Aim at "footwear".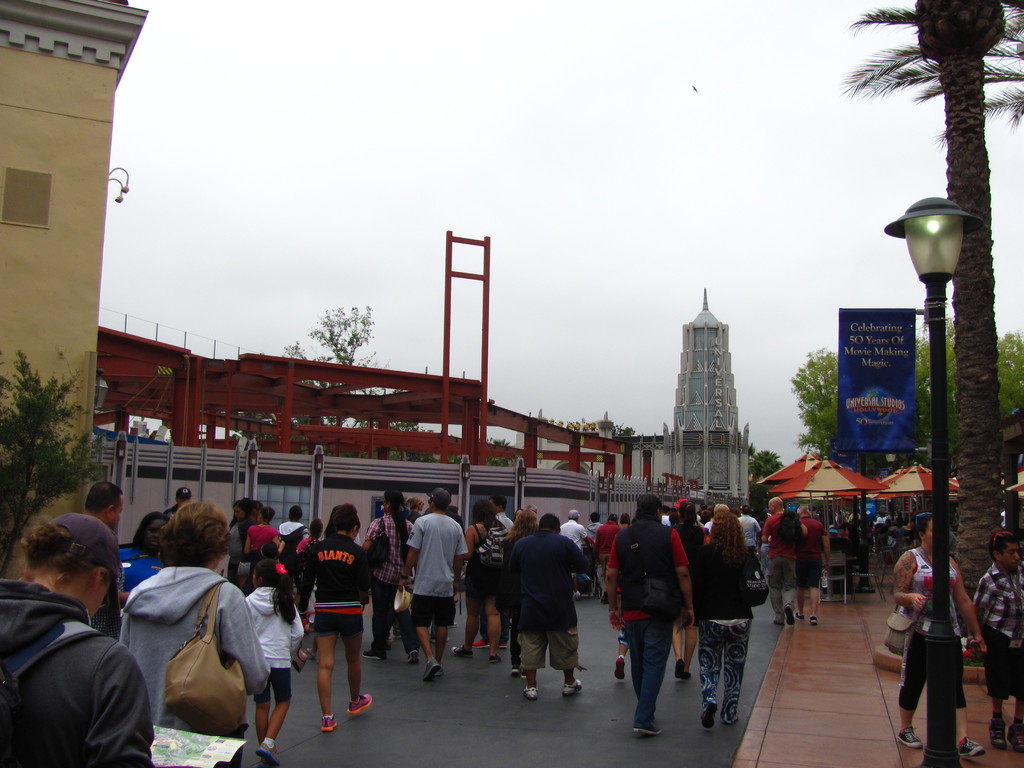
Aimed at [left=559, top=682, right=582, bottom=696].
